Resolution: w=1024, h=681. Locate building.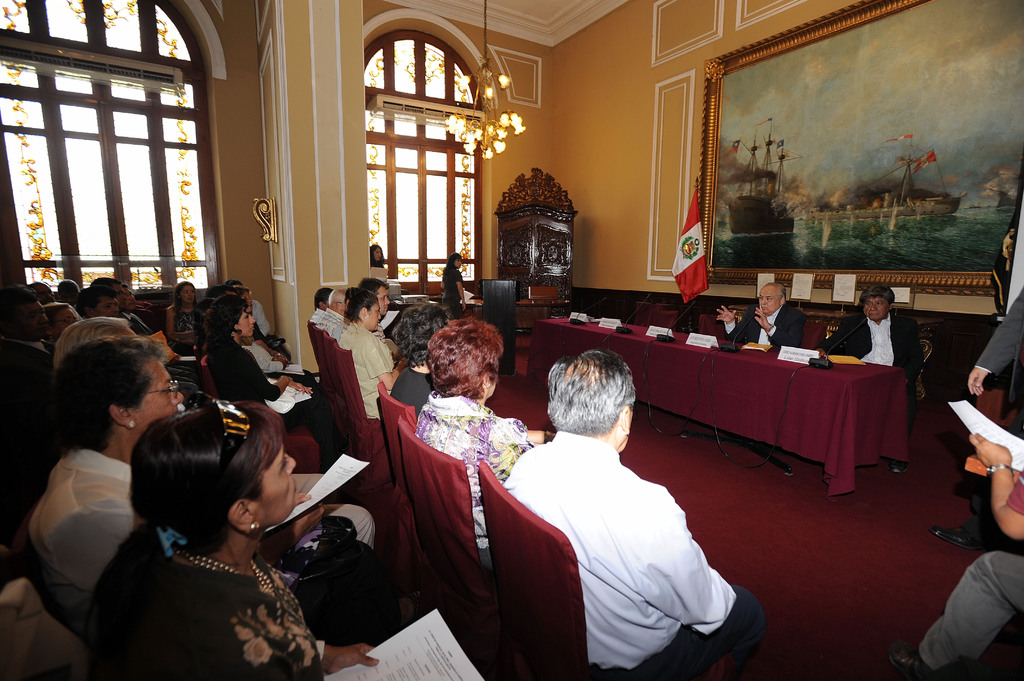
[x1=1, y1=1, x2=1023, y2=679].
